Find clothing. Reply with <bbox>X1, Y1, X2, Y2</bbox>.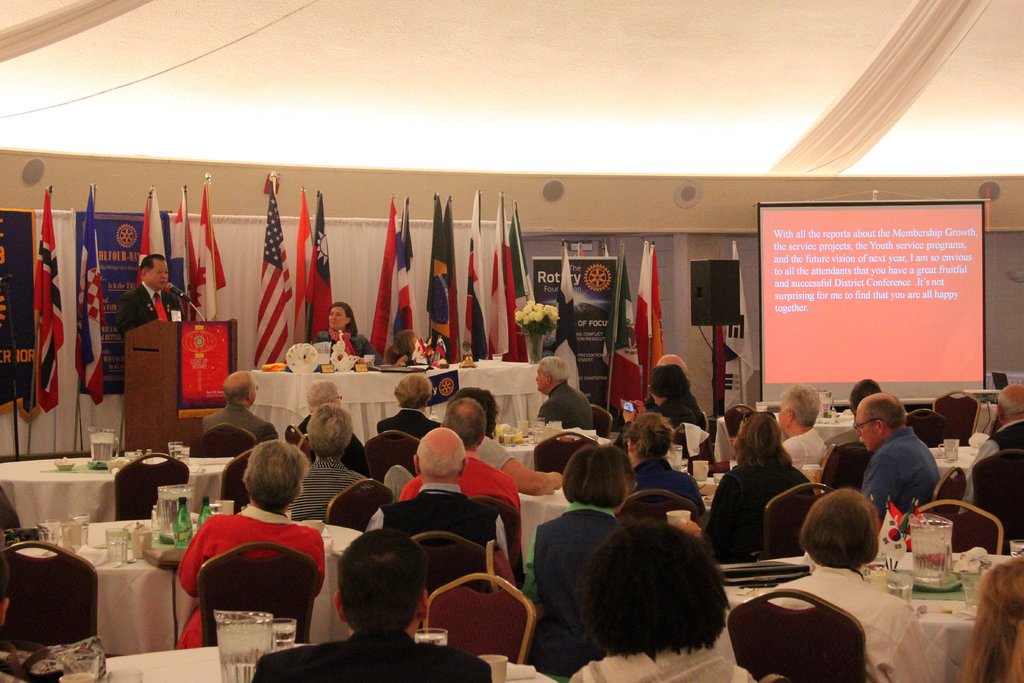
<bbox>402, 454, 507, 498</bbox>.
